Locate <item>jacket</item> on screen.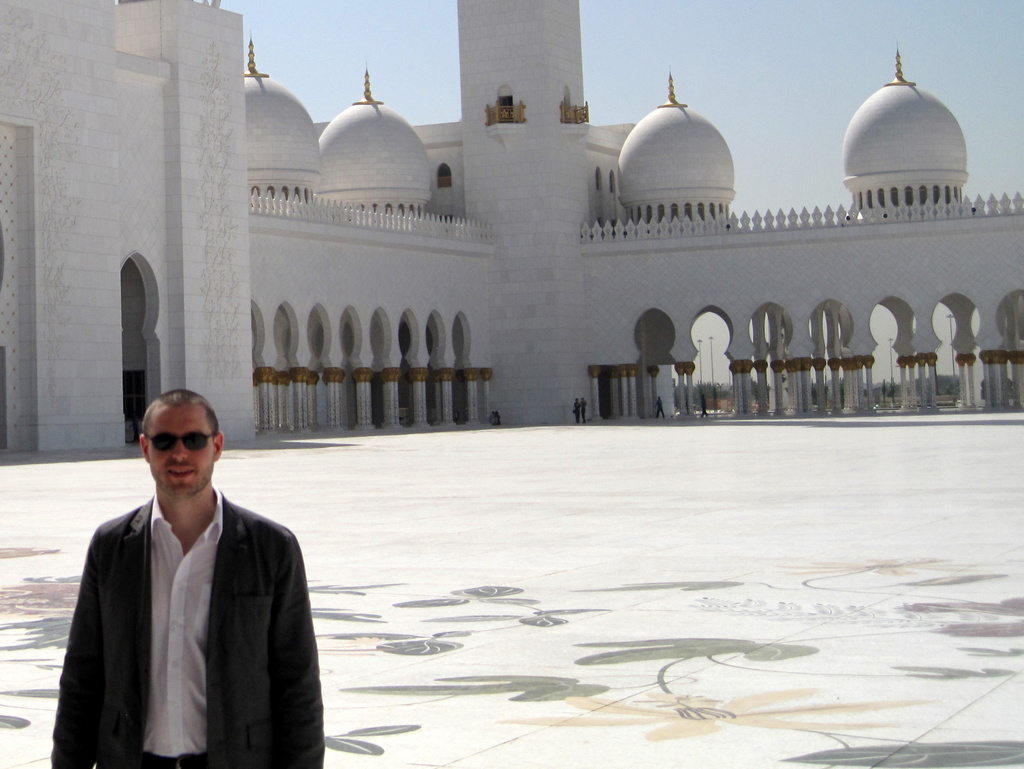
On screen at [52,427,302,761].
